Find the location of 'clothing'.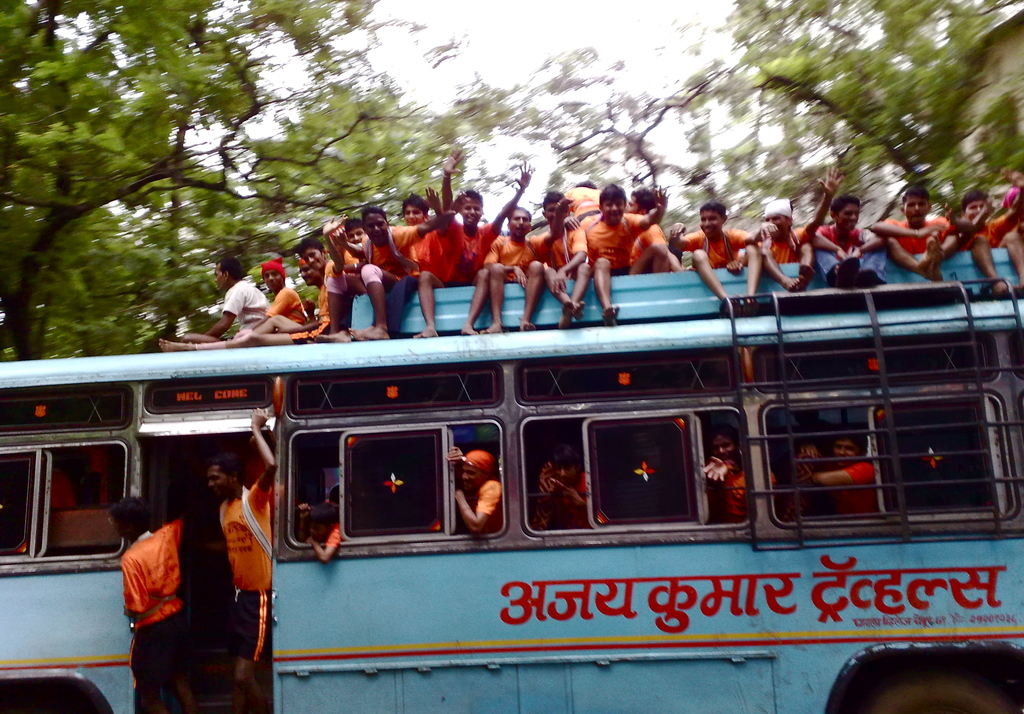
Location: <box>224,278,266,330</box>.
